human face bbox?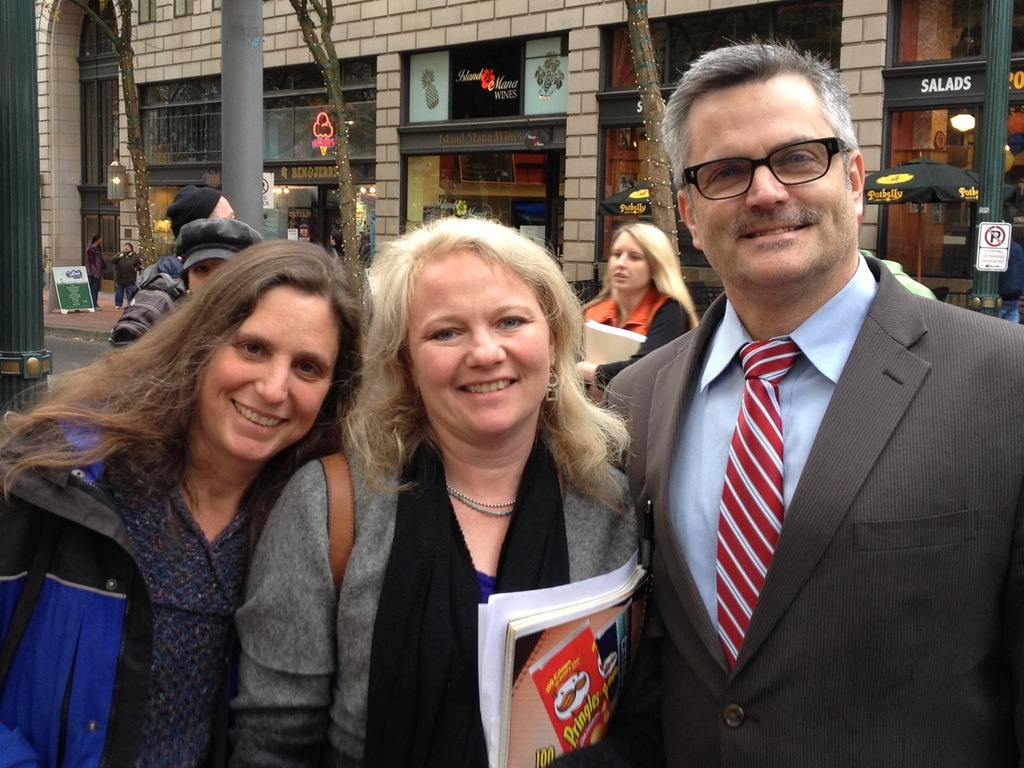
Rect(392, 243, 557, 431)
